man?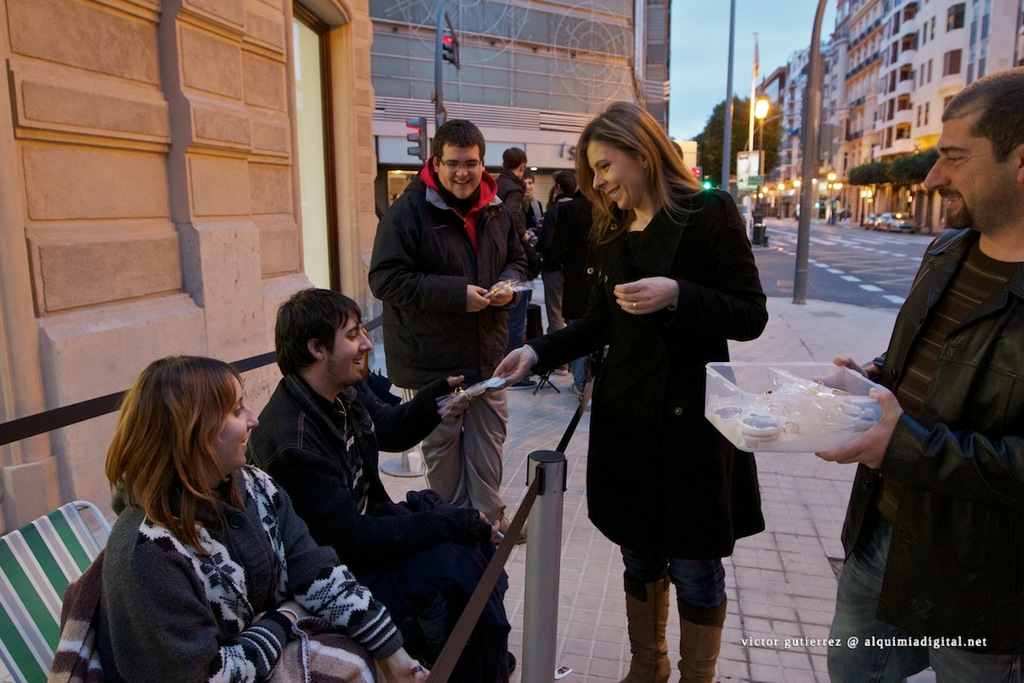
bbox=(243, 283, 515, 682)
